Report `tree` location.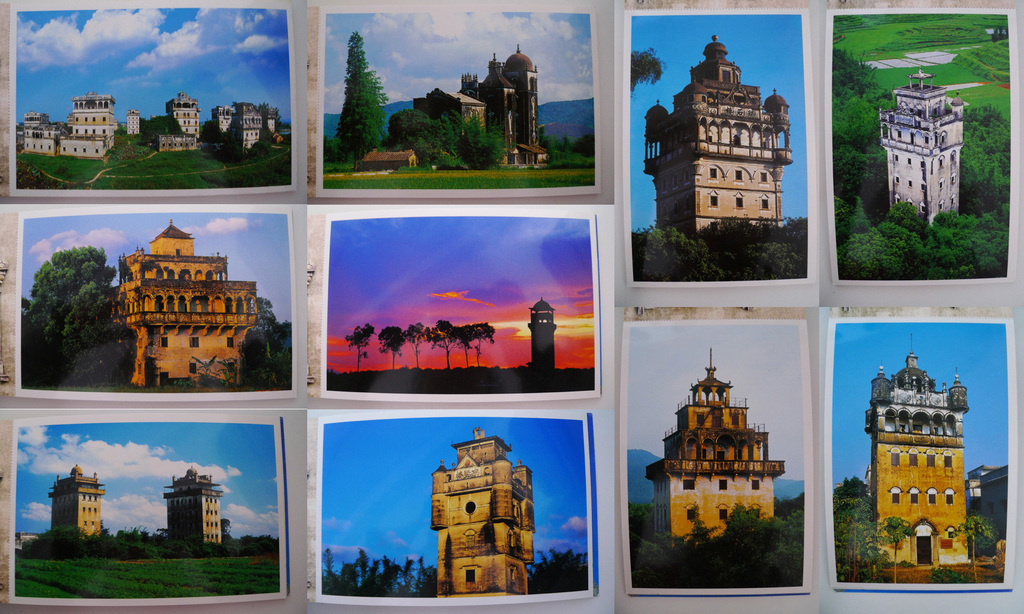
Report: [x1=952, y1=516, x2=996, y2=583].
